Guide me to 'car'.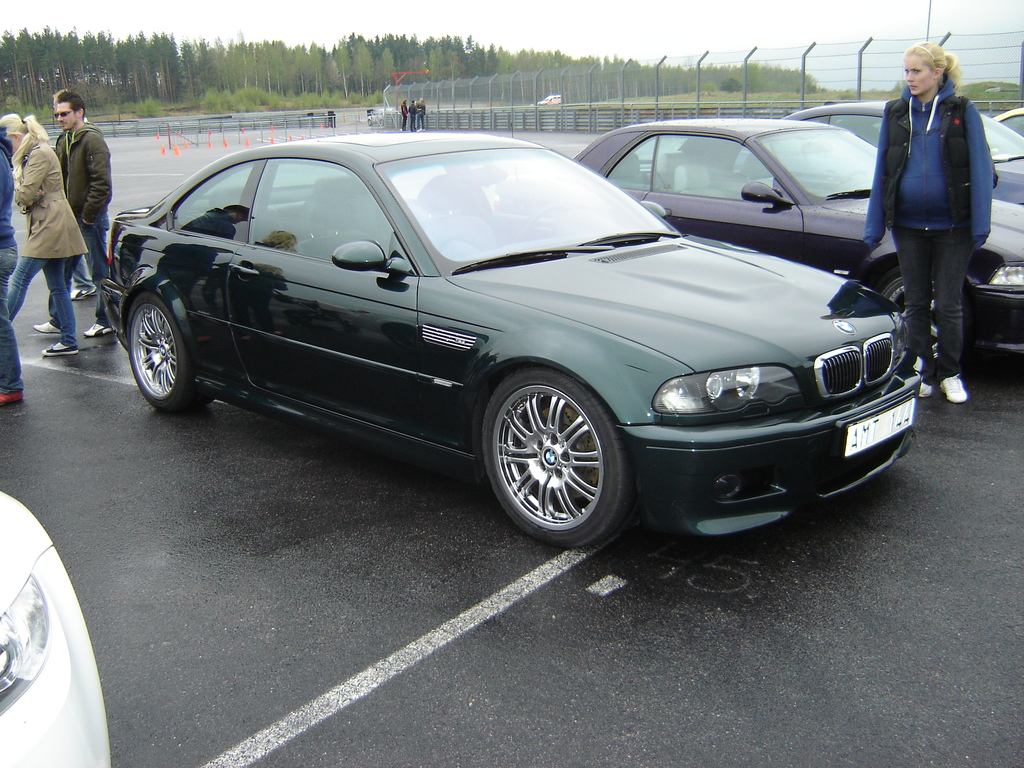
Guidance: [694,98,1023,214].
